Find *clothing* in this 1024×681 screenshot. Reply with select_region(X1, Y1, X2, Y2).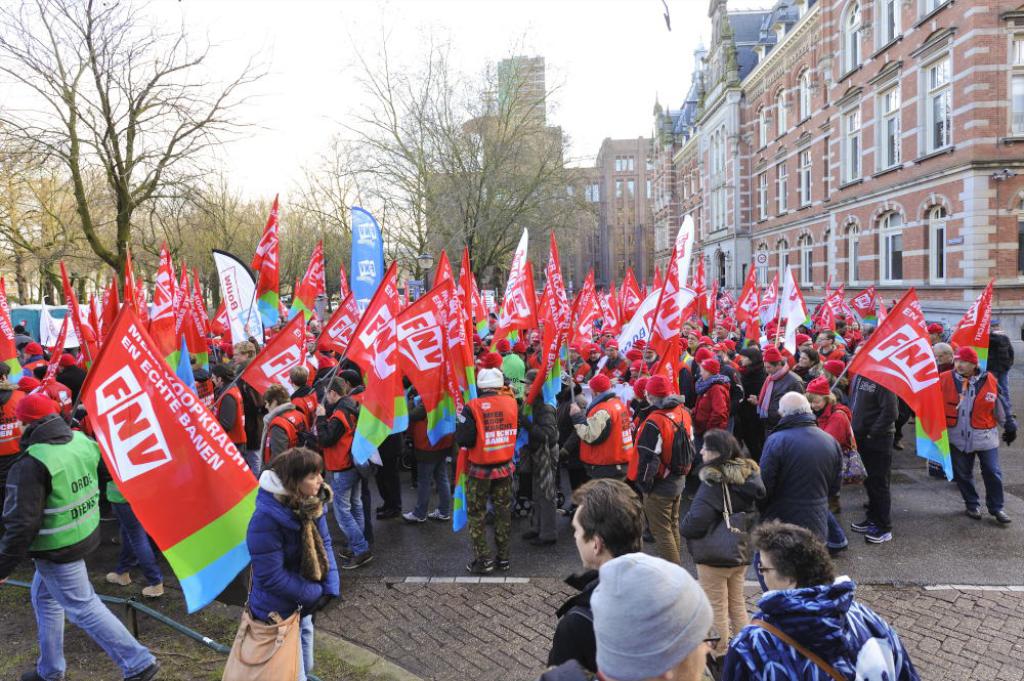
select_region(898, 401, 908, 438).
